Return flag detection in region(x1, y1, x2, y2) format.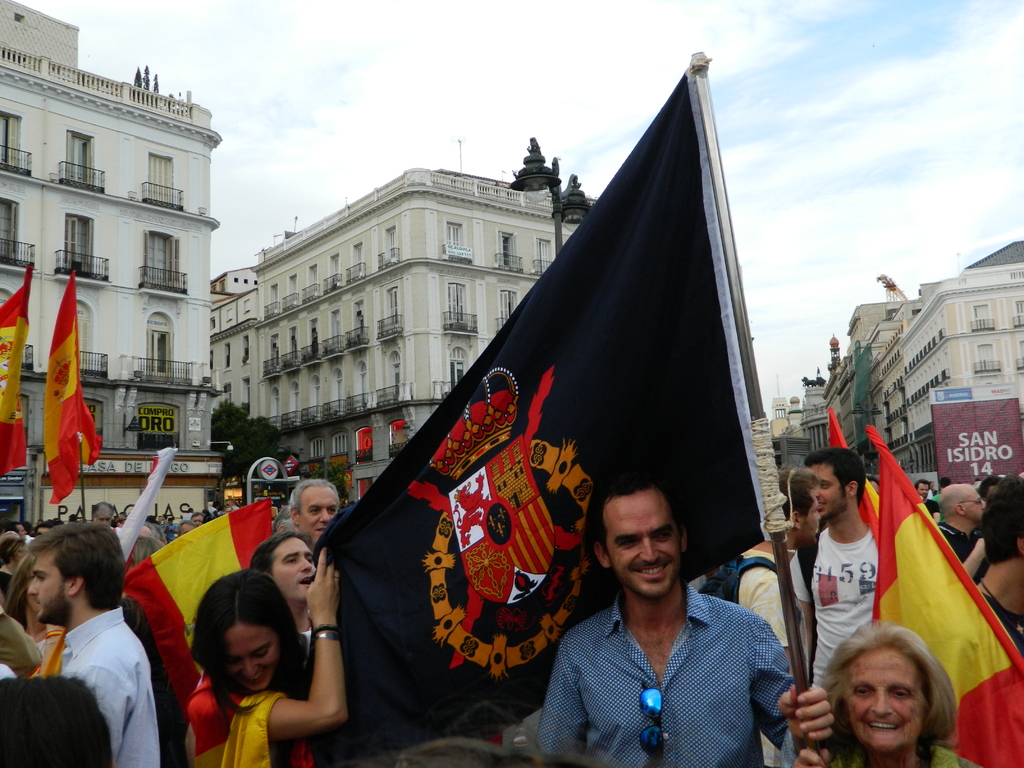
region(306, 67, 695, 717).
